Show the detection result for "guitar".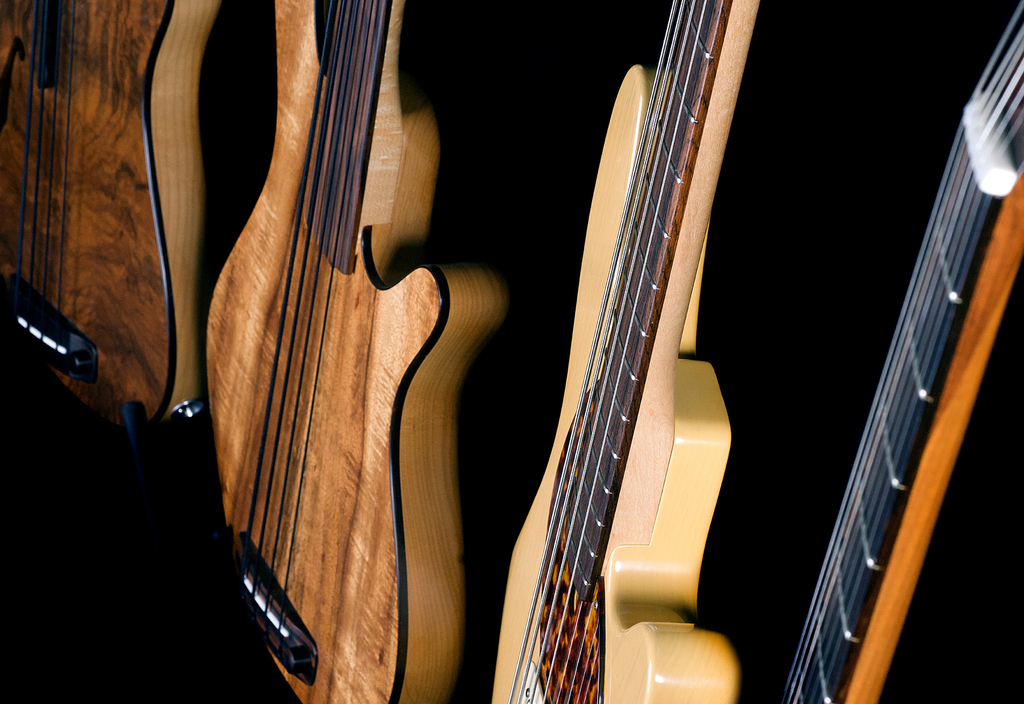
[x1=0, y1=0, x2=222, y2=419].
